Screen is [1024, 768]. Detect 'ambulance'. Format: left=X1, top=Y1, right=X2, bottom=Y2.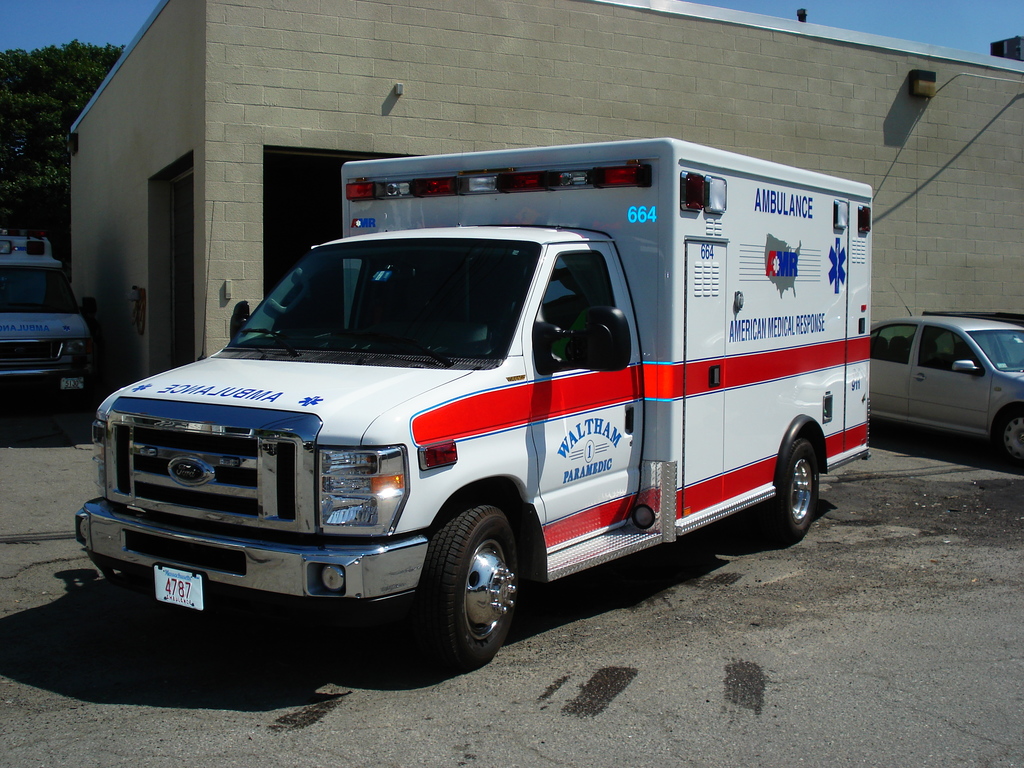
left=71, top=134, right=870, bottom=673.
